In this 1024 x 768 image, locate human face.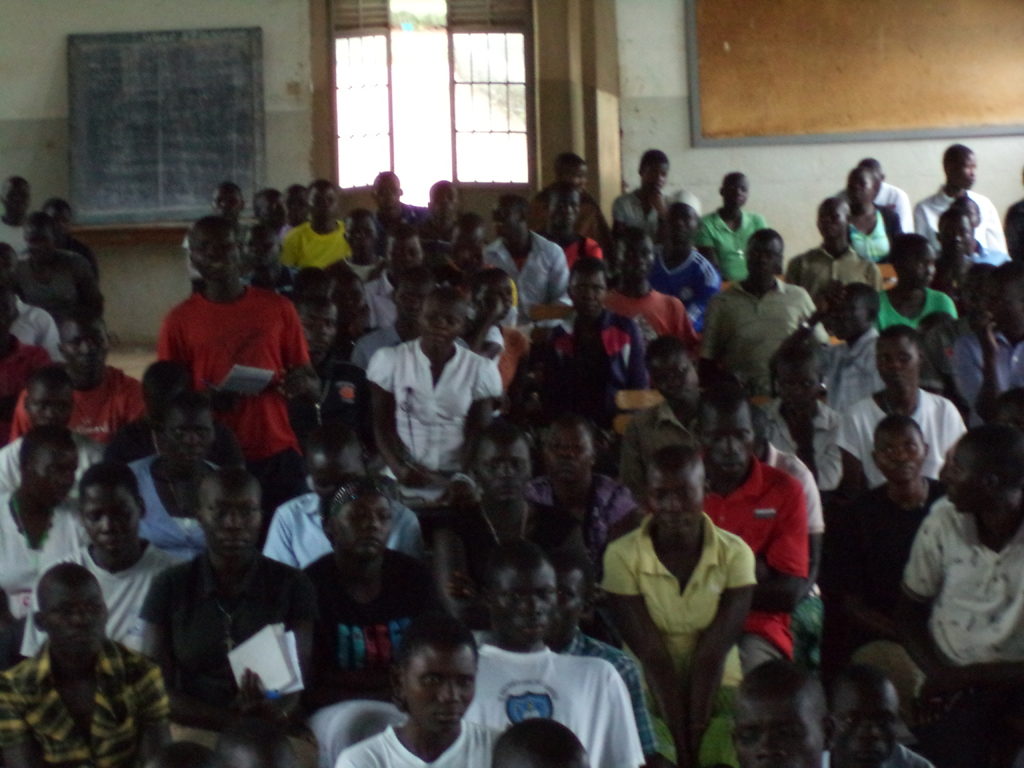
Bounding box: <box>618,237,656,284</box>.
